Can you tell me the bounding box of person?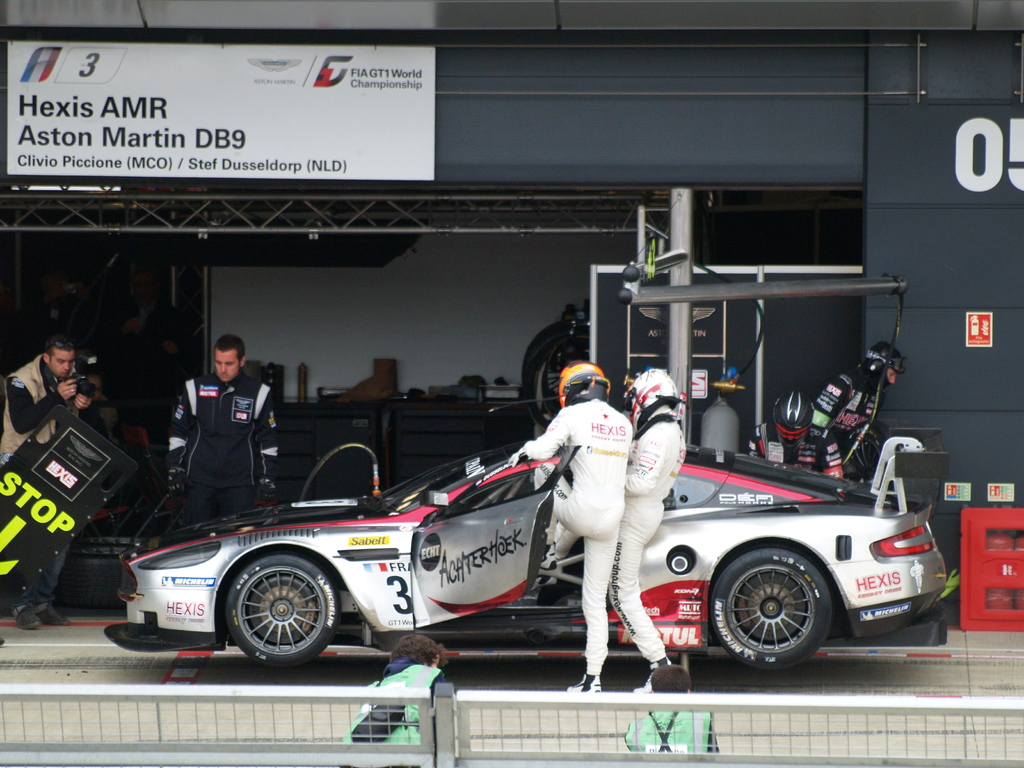
x1=802 y1=338 x2=912 y2=493.
